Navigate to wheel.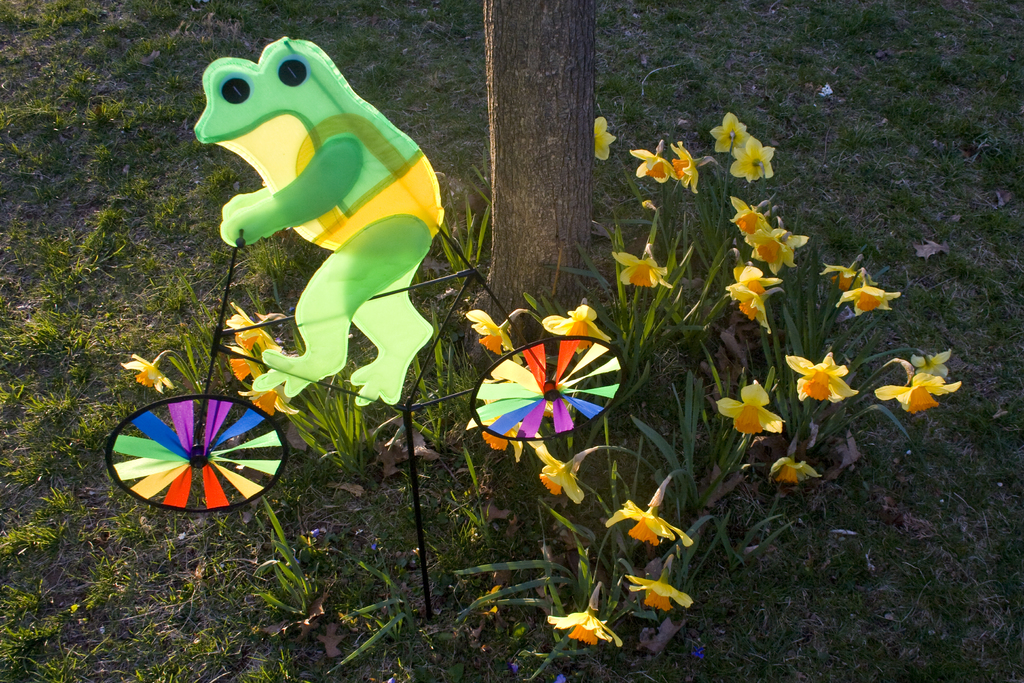
Navigation target: 106,392,288,513.
